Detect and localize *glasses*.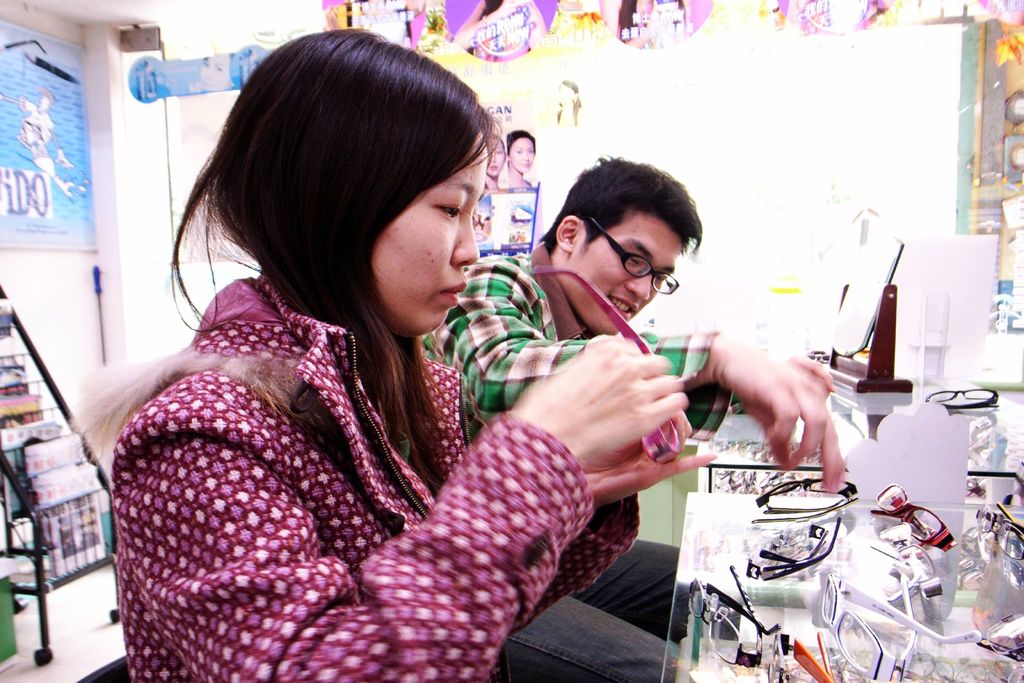
Localized at 1002,662,1023,682.
